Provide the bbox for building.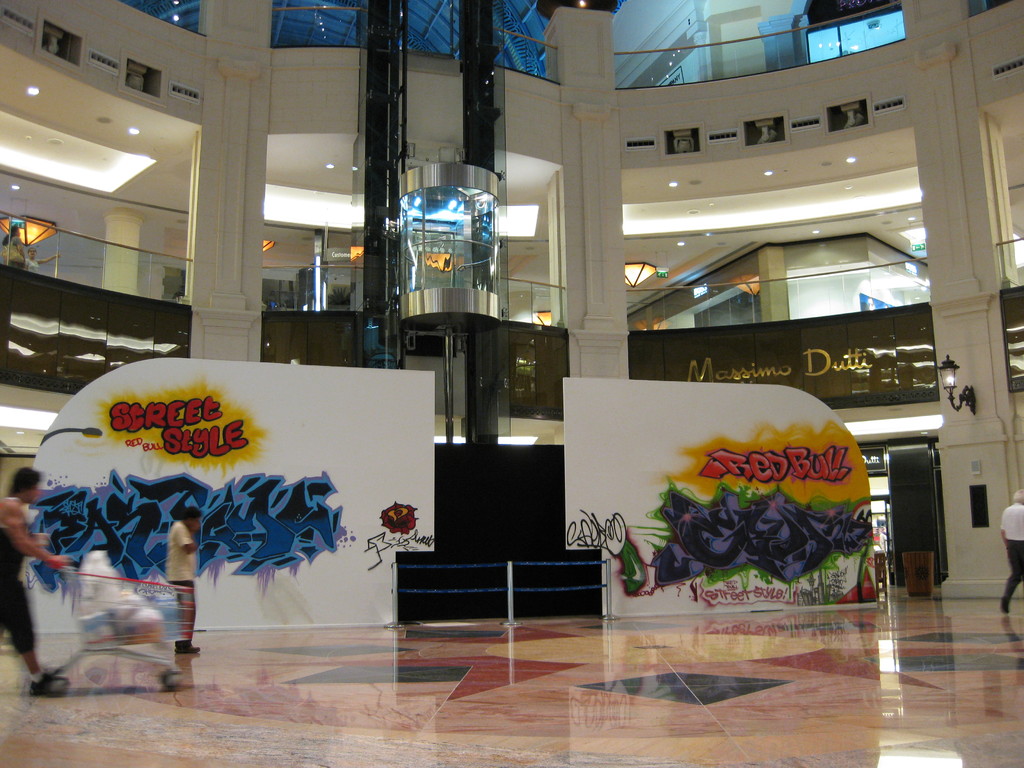
<region>3, 2, 1023, 767</region>.
